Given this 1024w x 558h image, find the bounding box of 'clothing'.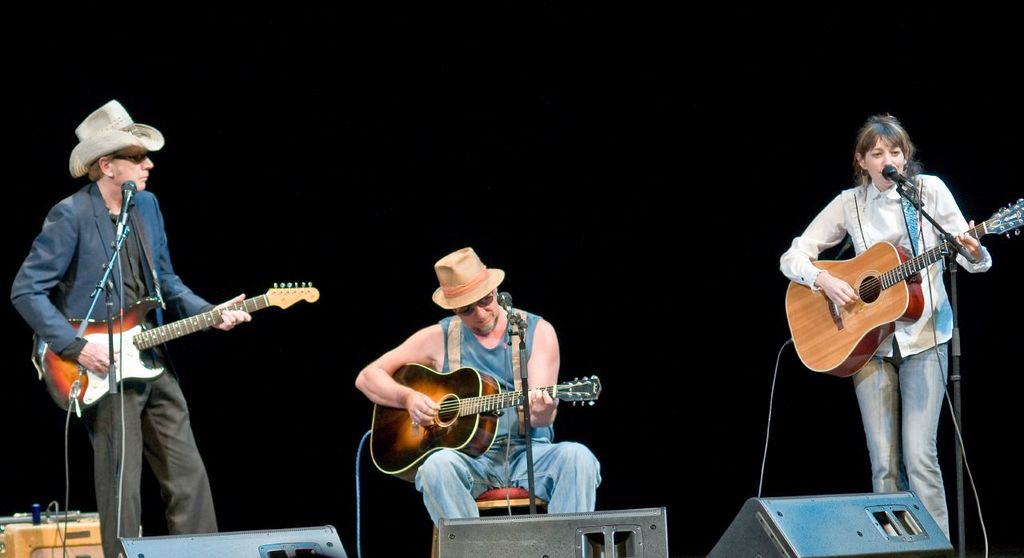
782, 178, 991, 548.
